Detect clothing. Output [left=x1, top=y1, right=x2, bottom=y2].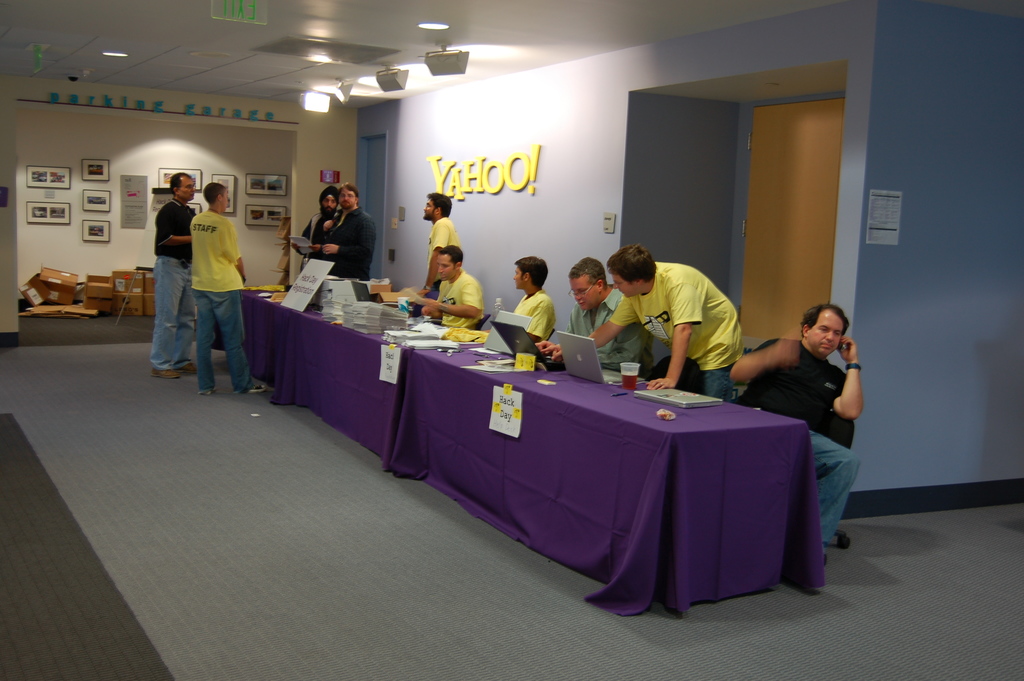
[left=522, top=288, right=559, bottom=352].
